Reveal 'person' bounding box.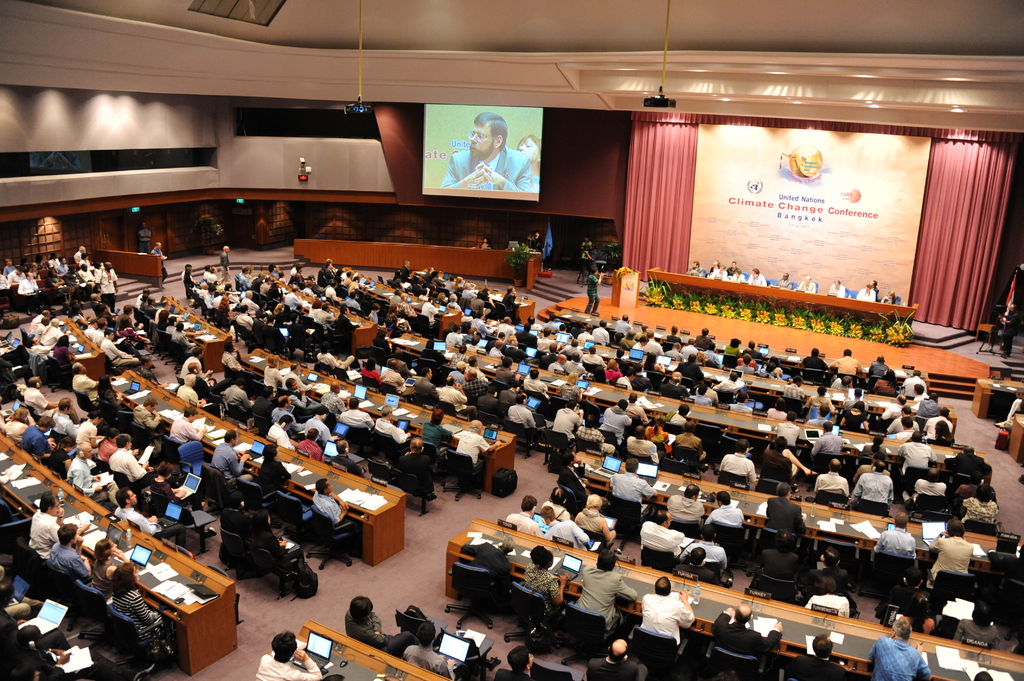
Revealed: {"x1": 522, "y1": 314, "x2": 541, "y2": 331}.
